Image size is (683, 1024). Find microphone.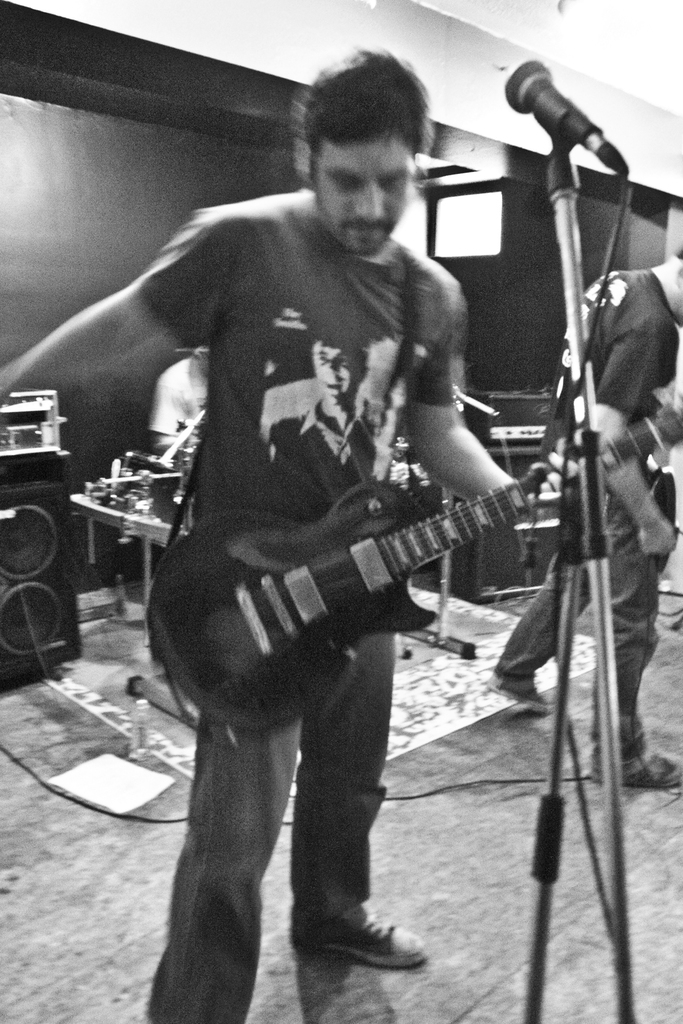
(x1=487, y1=57, x2=644, y2=168).
